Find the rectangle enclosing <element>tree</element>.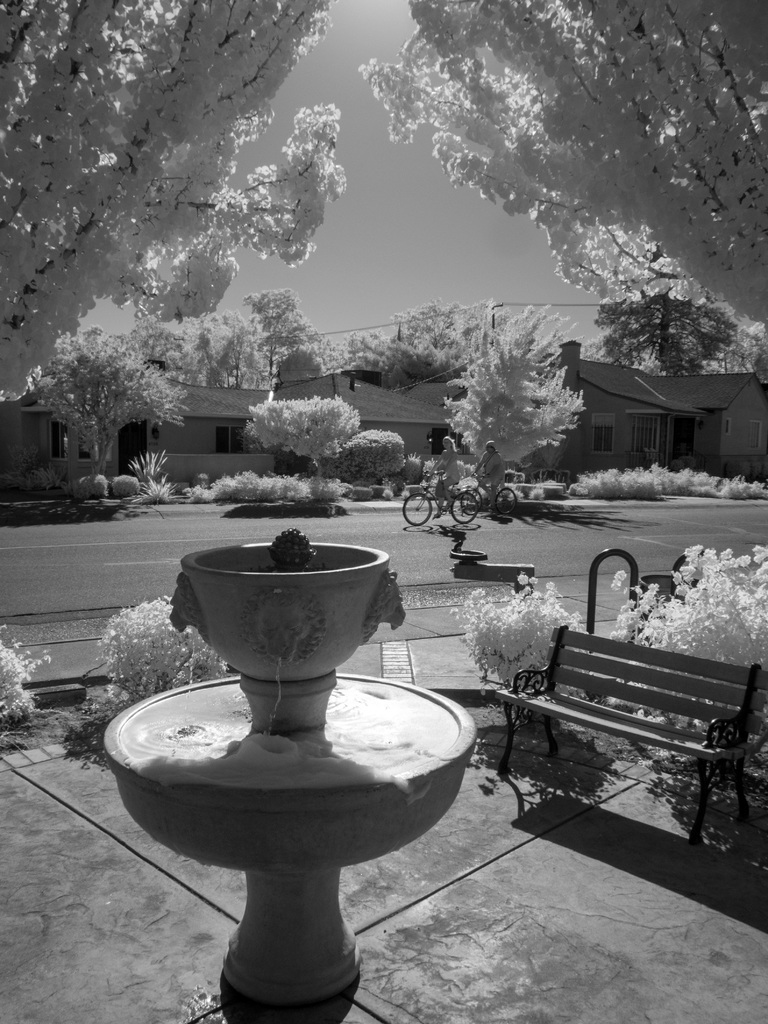
BBox(179, 310, 273, 392).
